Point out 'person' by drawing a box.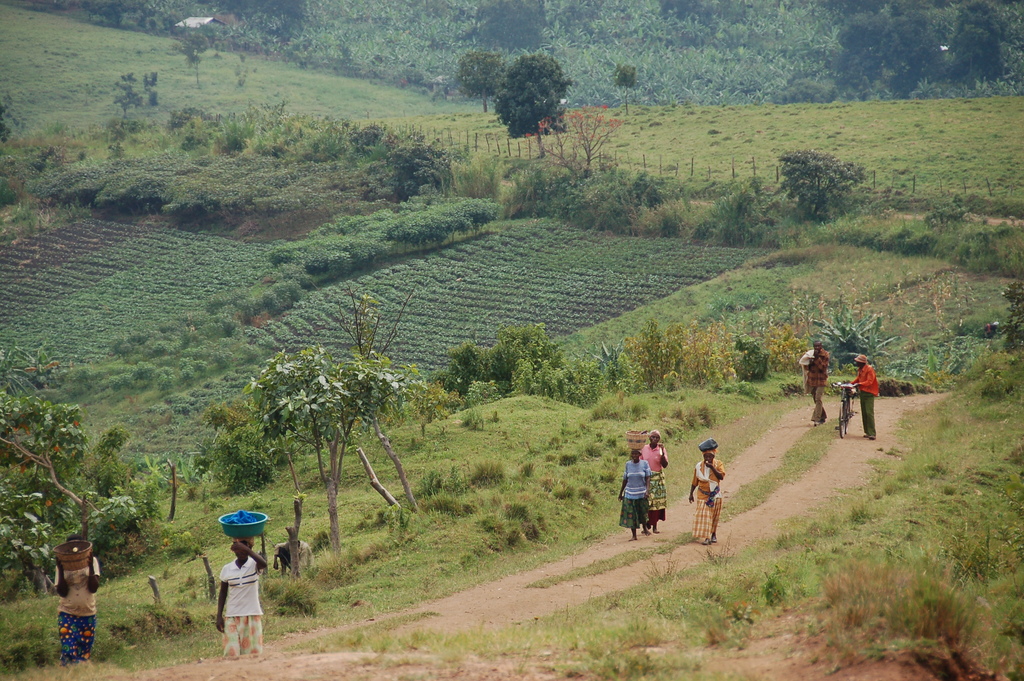
845, 354, 876, 441.
